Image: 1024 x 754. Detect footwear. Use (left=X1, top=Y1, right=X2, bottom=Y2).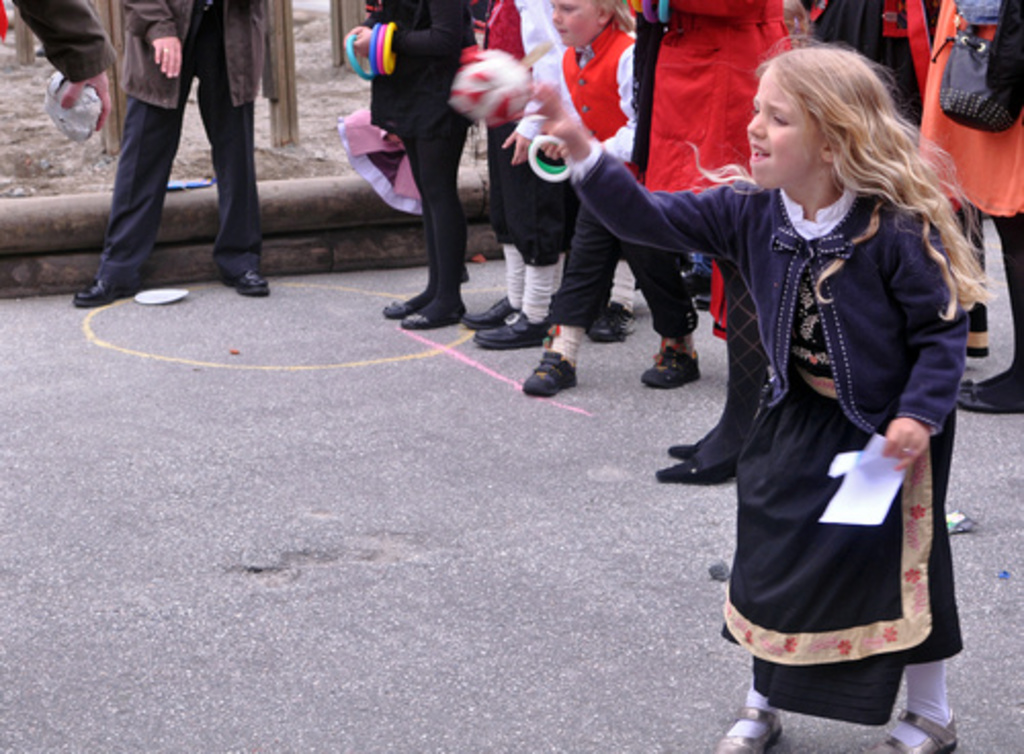
(left=868, top=711, right=961, bottom=752).
